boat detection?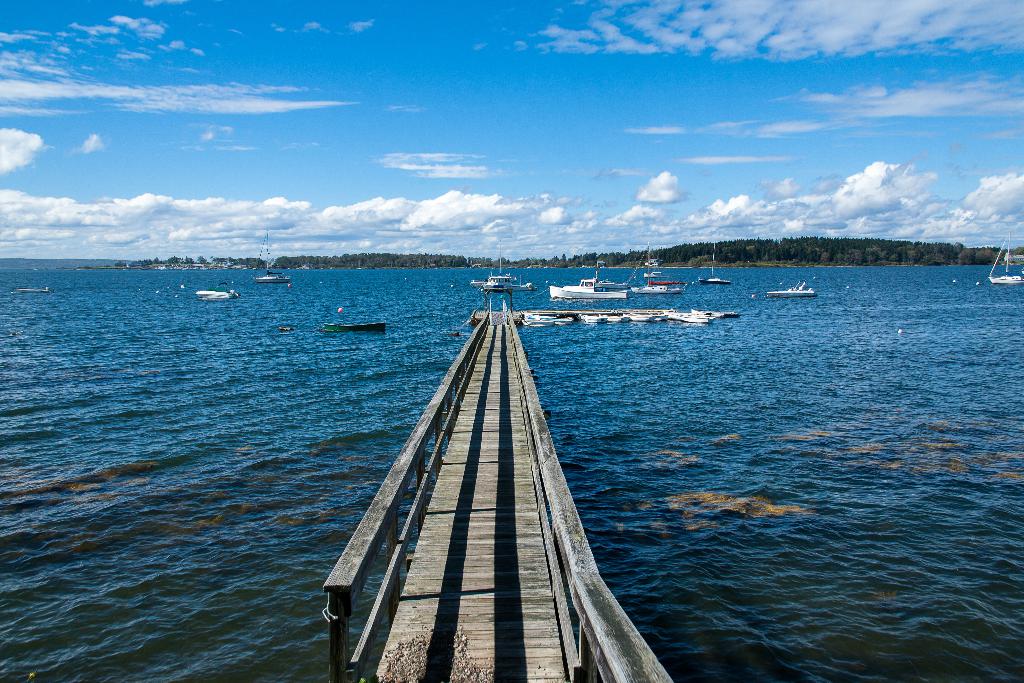
(left=640, top=268, right=670, bottom=278)
